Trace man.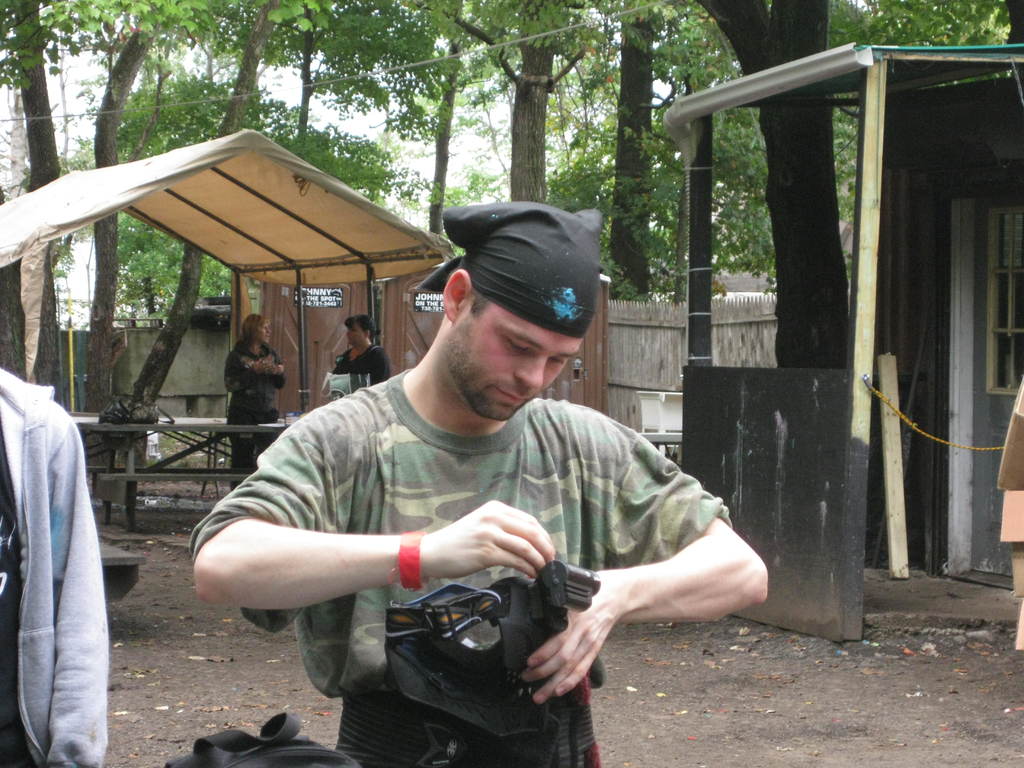
Traced to [left=326, top=312, right=394, bottom=406].
